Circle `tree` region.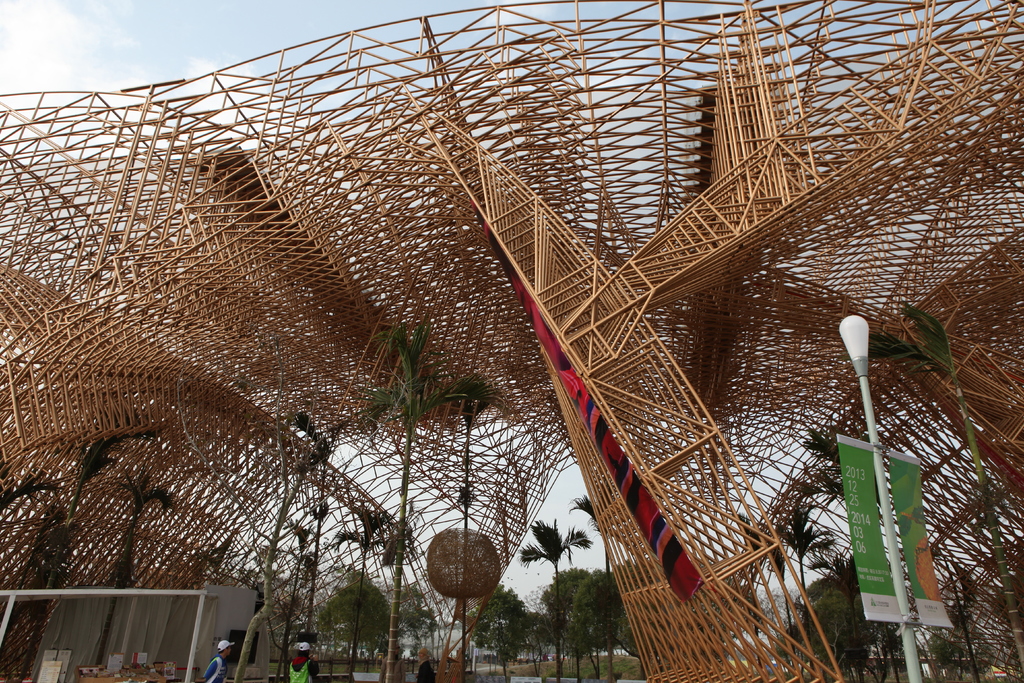
Region: 569,490,620,573.
